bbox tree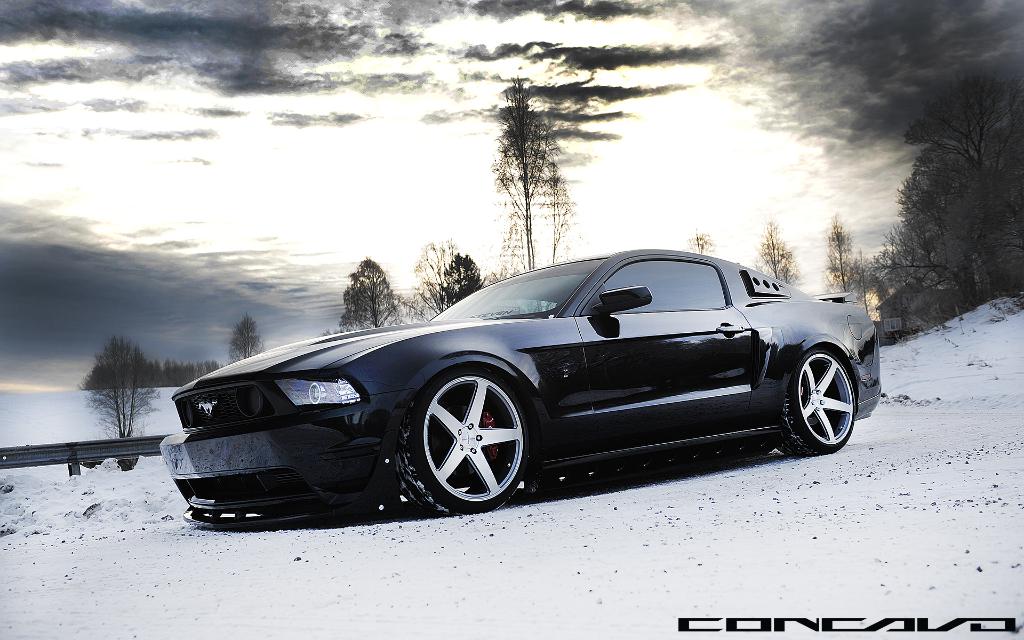
72 326 141 440
